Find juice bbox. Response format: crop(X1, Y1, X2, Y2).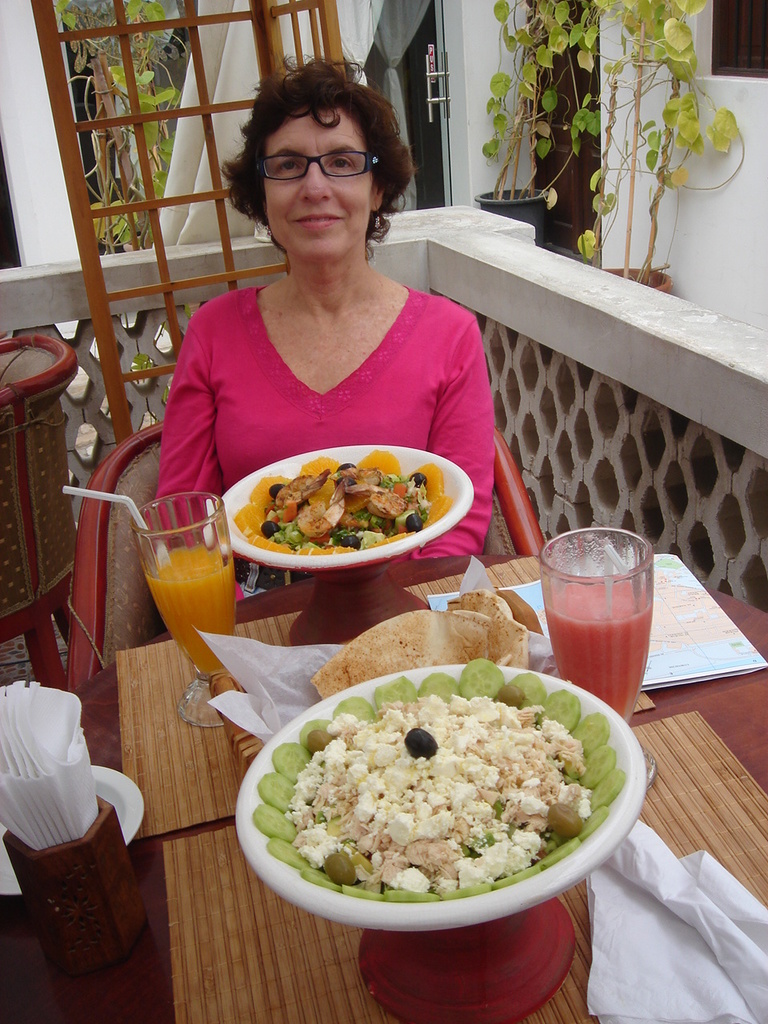
crop(147, 546, 235, 685).
